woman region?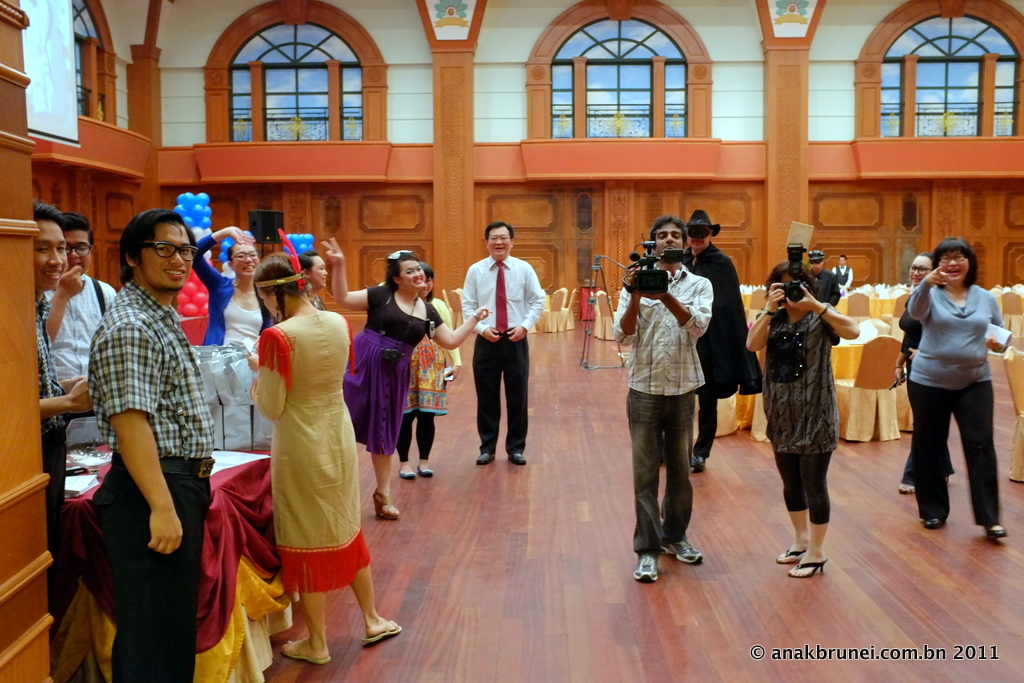
locate(317, 237, 493, 525)
